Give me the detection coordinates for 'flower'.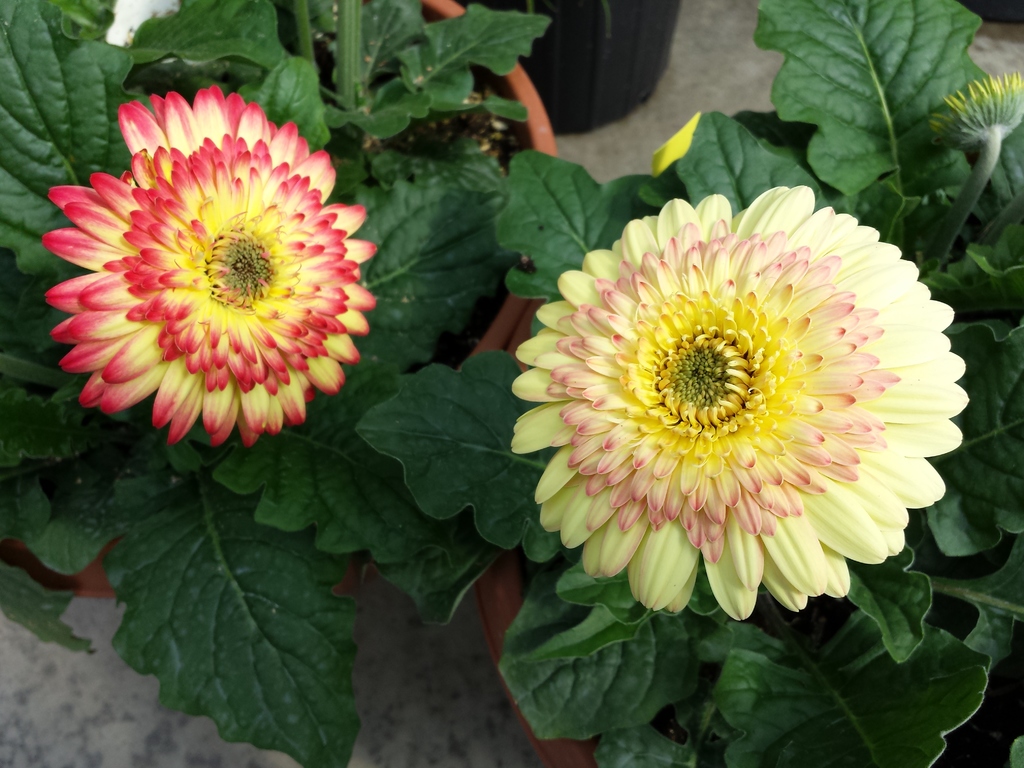
[x1=504, y1=184, x2=966, y2=627].
